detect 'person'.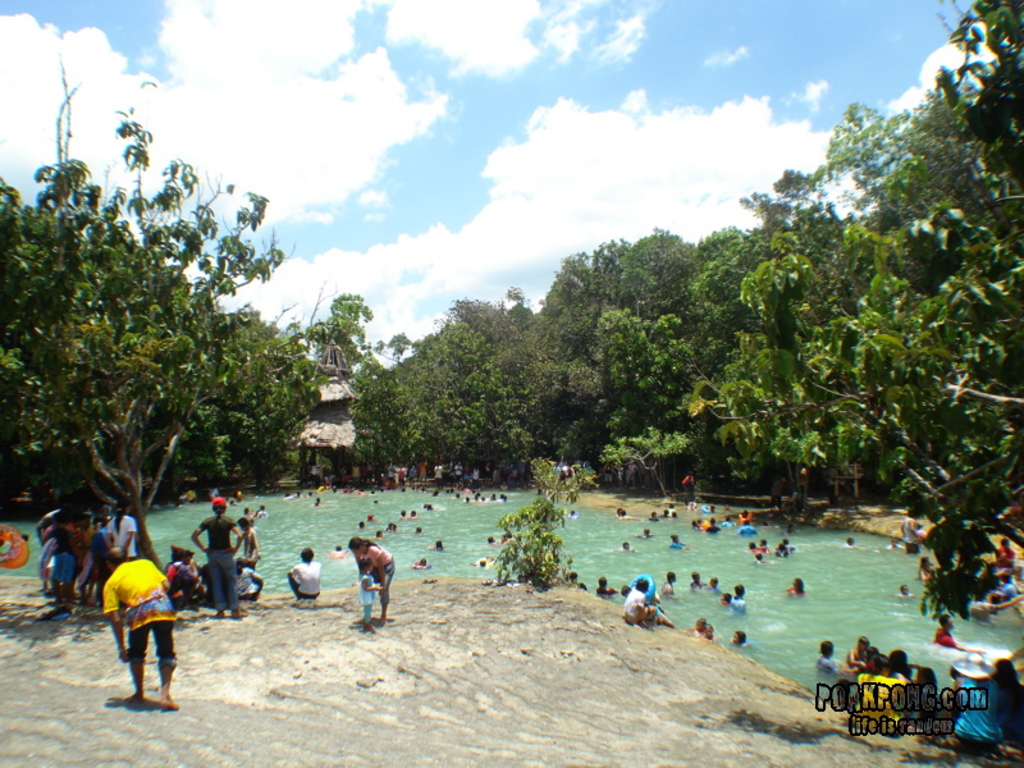
Detected at BBox(348, 530, 398, 625).
